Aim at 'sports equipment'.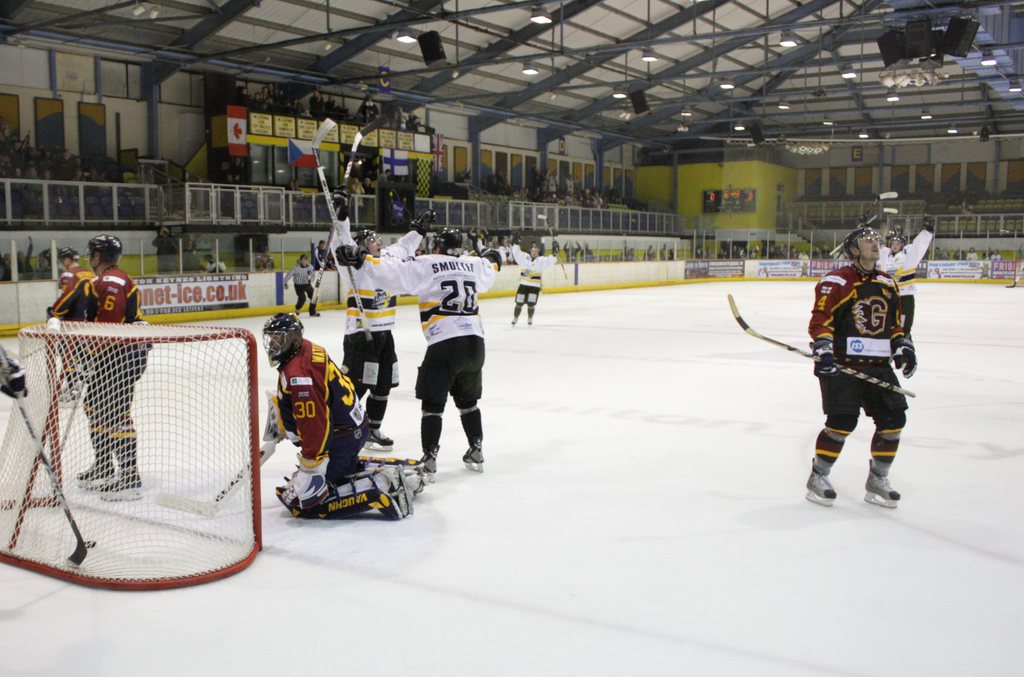
Aimed at Rect(86, 234, 120, 272).
